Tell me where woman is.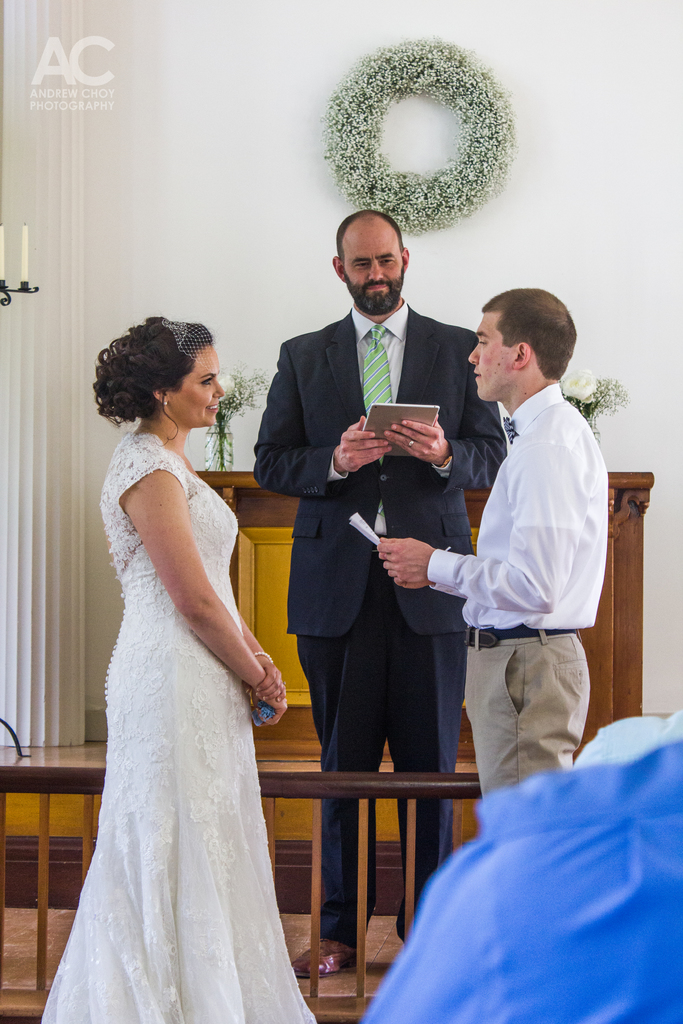
woman is at bbox(51, 285, 309, 1023).
